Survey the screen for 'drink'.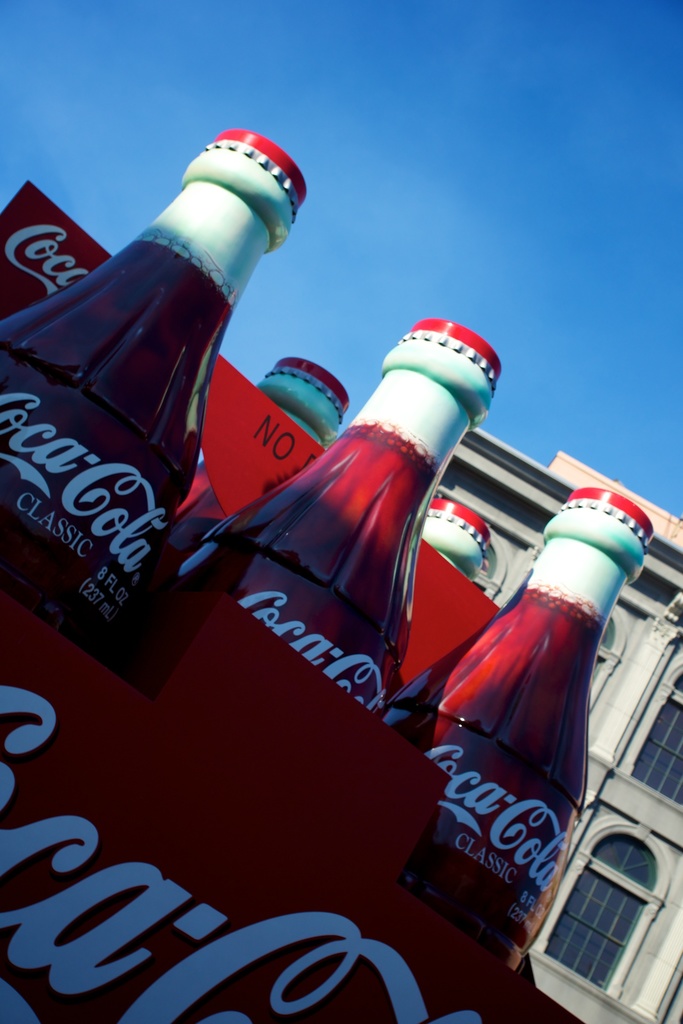
Survey found: region(0, 129, 304, 654).
